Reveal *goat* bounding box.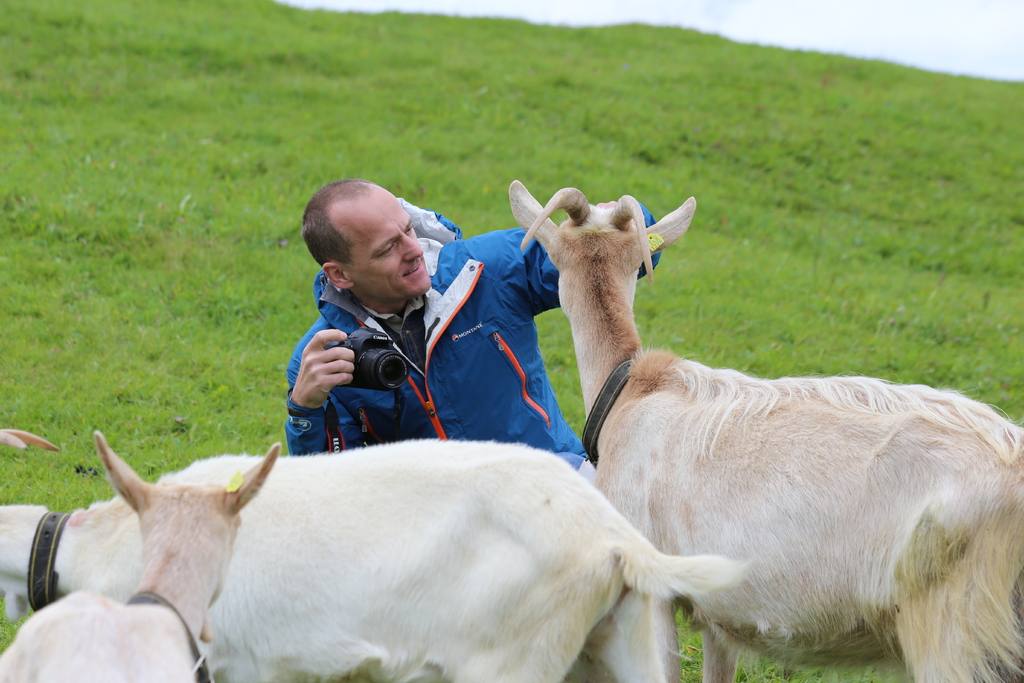
Revealed: [left=0, top=425, right=748, bottom=682].
